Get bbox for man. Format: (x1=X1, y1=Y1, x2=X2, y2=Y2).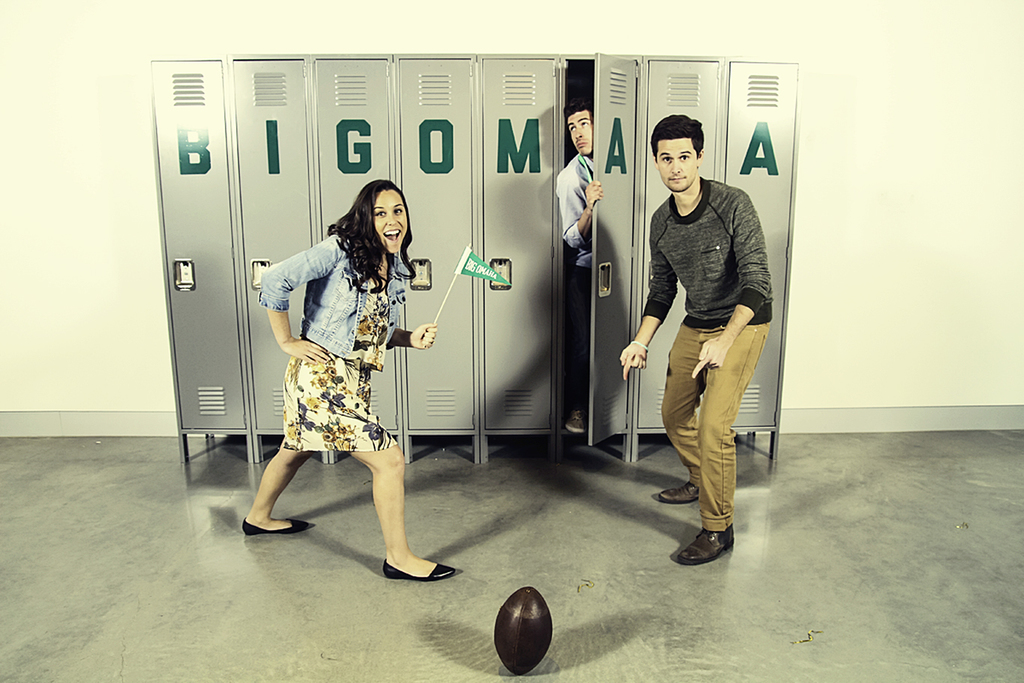
(x1=638, y1=111, x2=784, y2=586).
